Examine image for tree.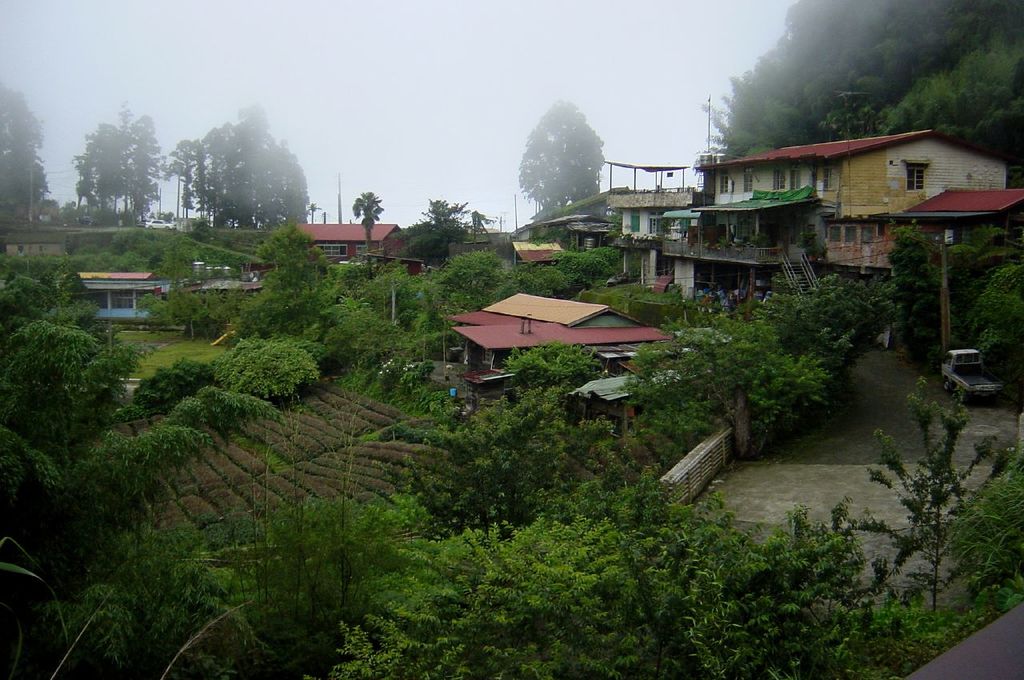
Examination result: <region>38, 195, 60, 223</region>.
